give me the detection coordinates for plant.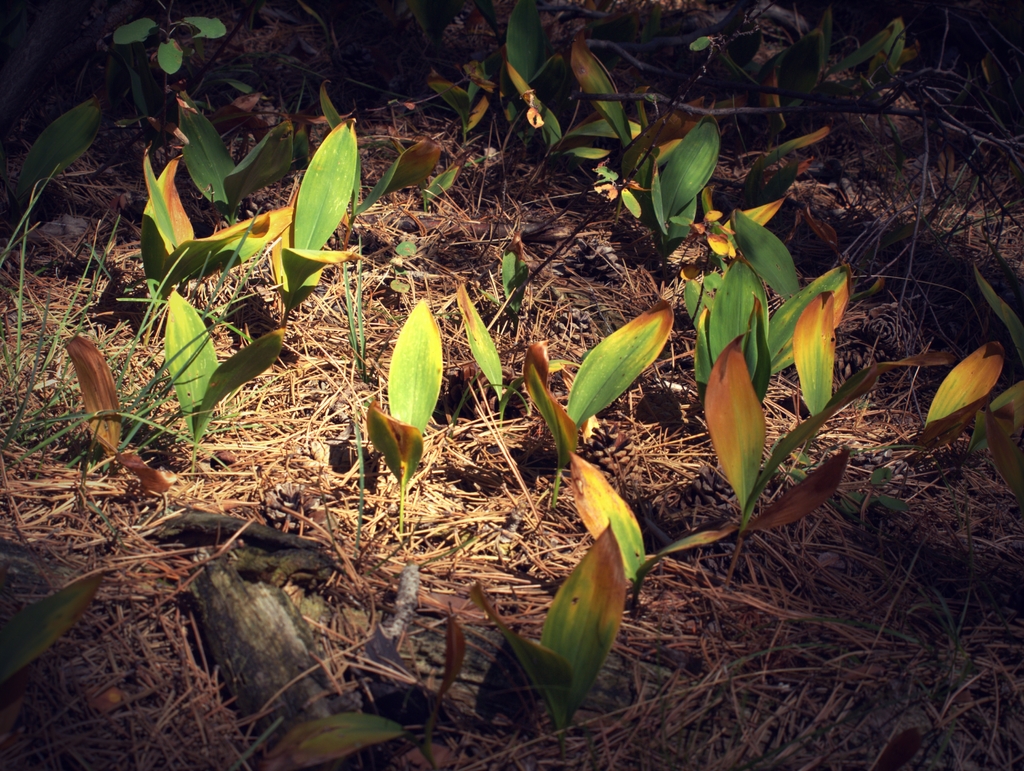
bbox(8, 78, 129, 199).
